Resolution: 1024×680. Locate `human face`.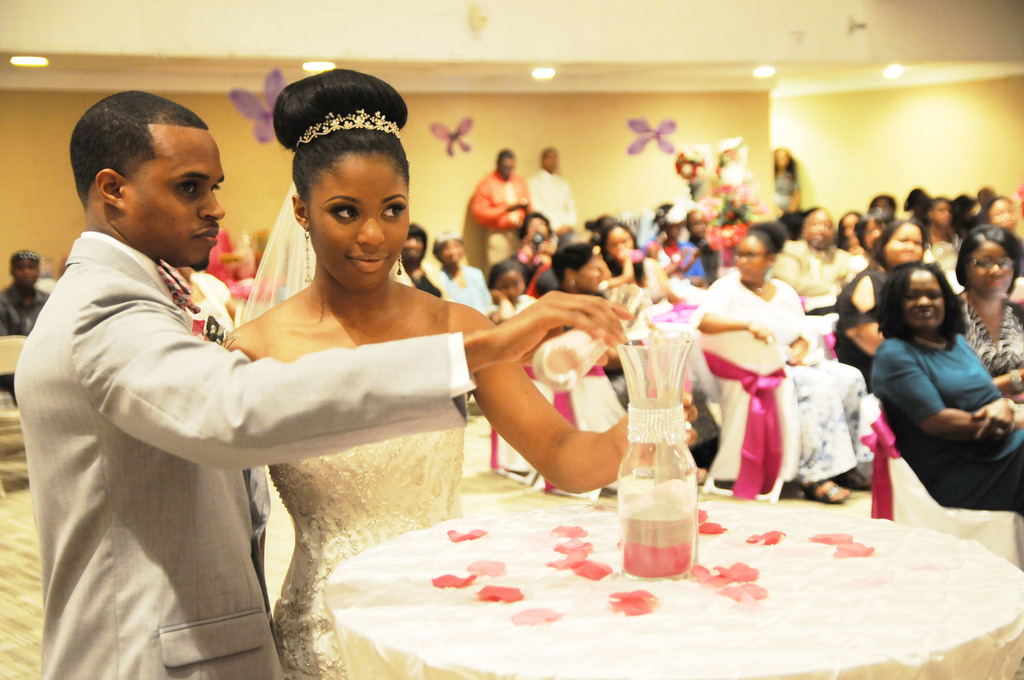
[774,149,789,165].
